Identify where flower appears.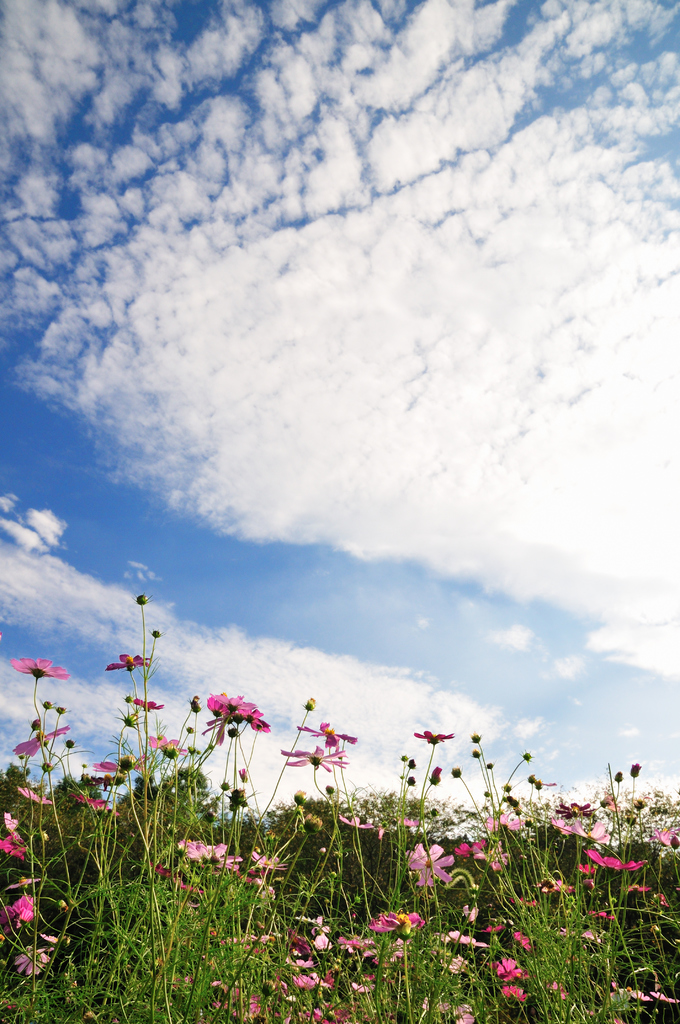
Appears at l=10, t=725, r=66, b=760.
